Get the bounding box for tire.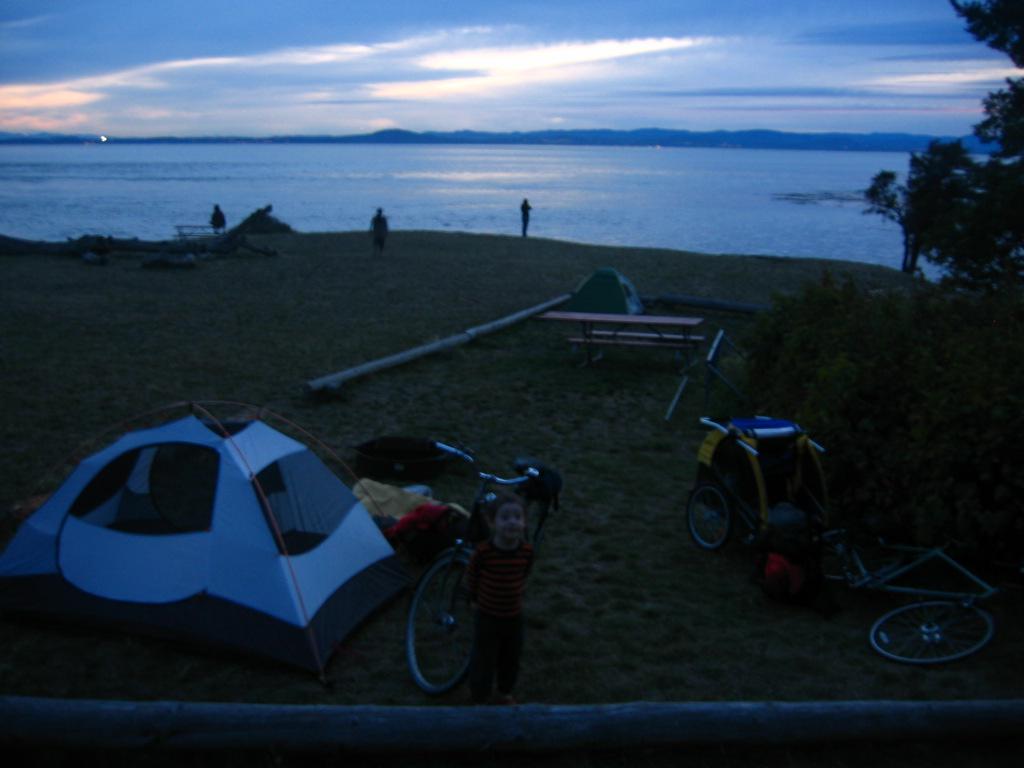
x1=681, y1=471, x2=739, y2=554.
